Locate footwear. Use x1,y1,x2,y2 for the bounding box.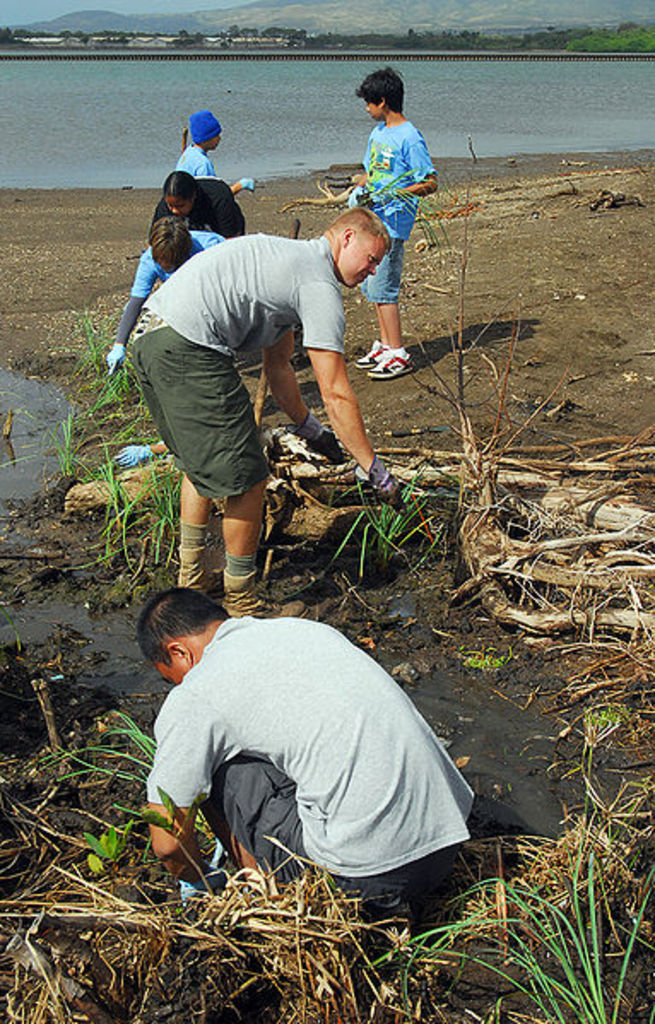
373,349,409,381.
